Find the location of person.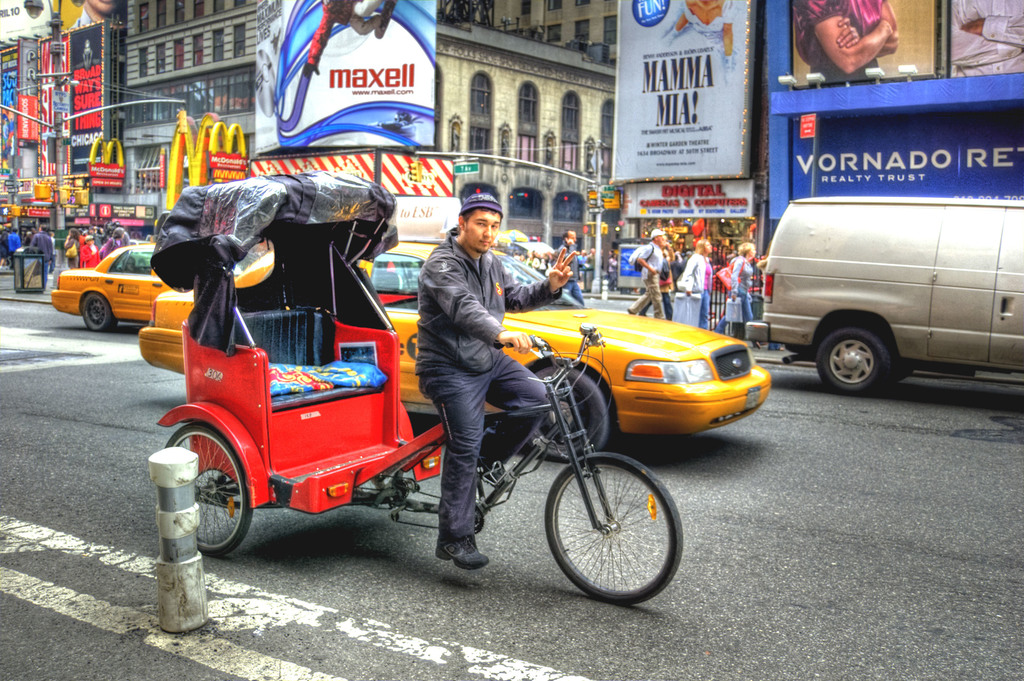
Location: {"left": 628, "top": 224, "right": 666, "bottom": 319}.
